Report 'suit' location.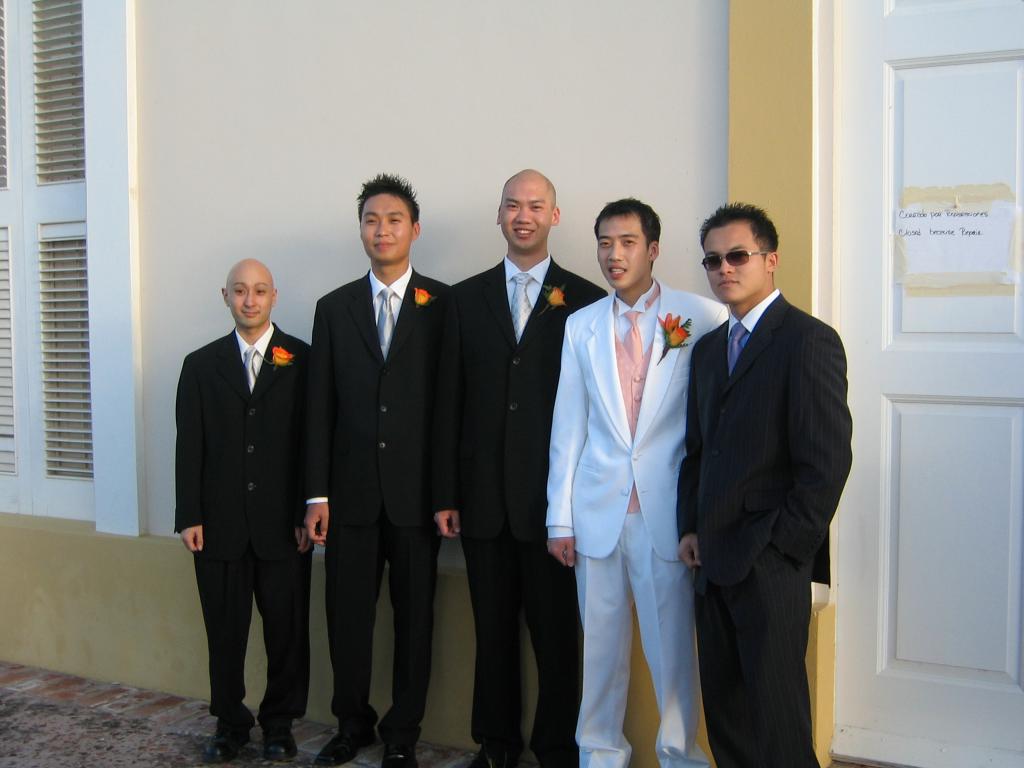
Report: crop(169, 325, 310, 737).
